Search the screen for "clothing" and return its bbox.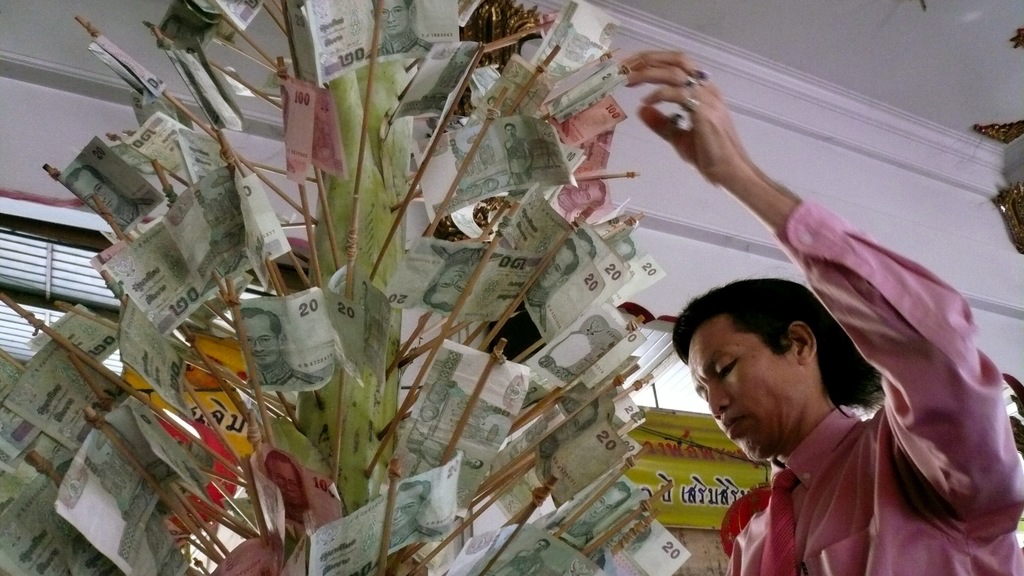
Found: pyautogui.locateOnScreen(492, 93, 520, 122).
